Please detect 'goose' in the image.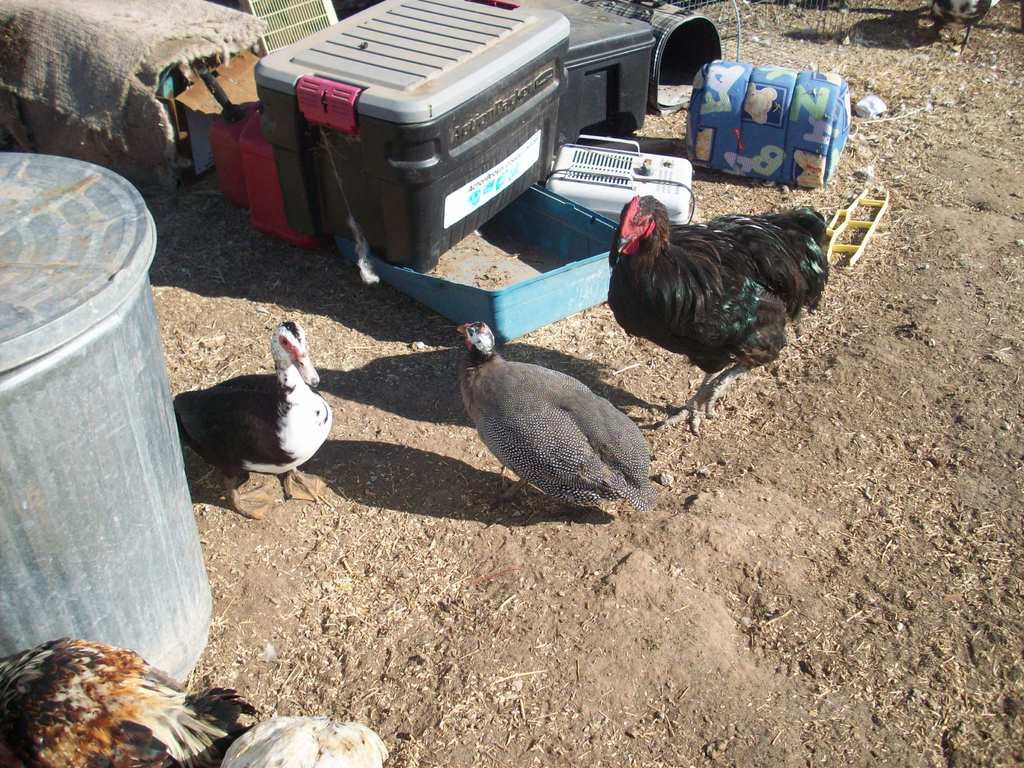
bbox=[177, 308, 332, 512].
